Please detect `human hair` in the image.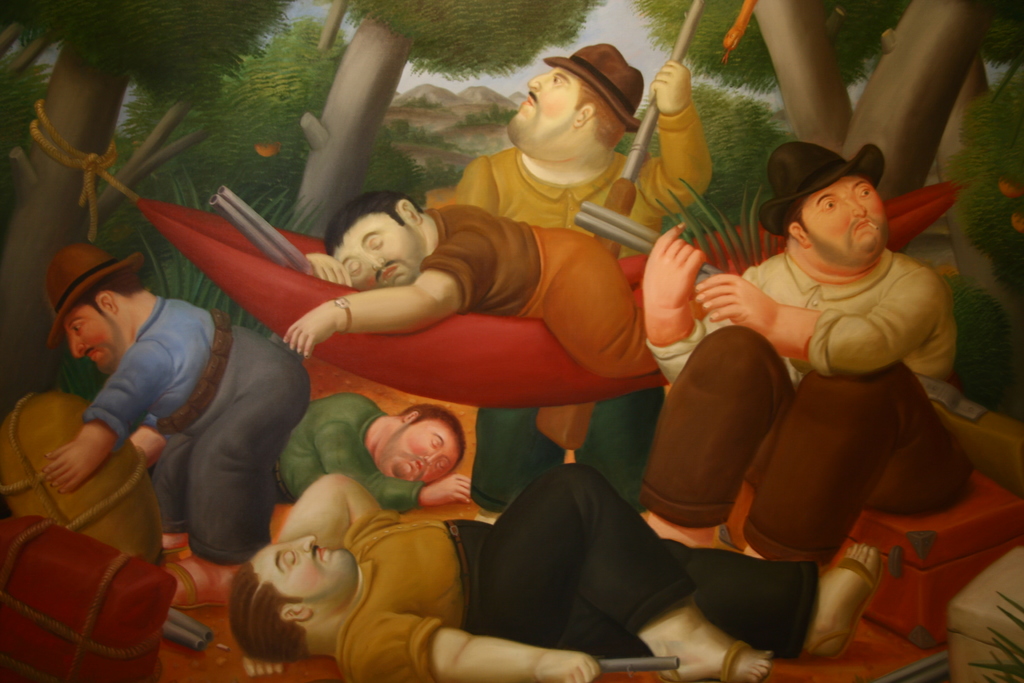
bbox(228, 559, 305, 664).
